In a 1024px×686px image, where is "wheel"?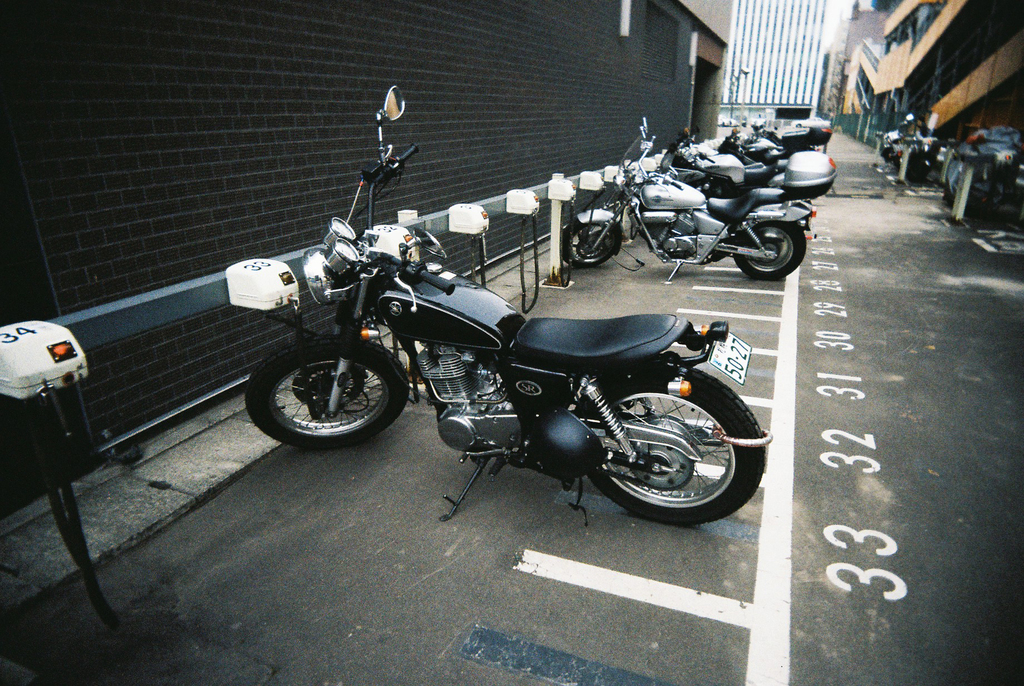
bbox(736, 223, 808, 281).
